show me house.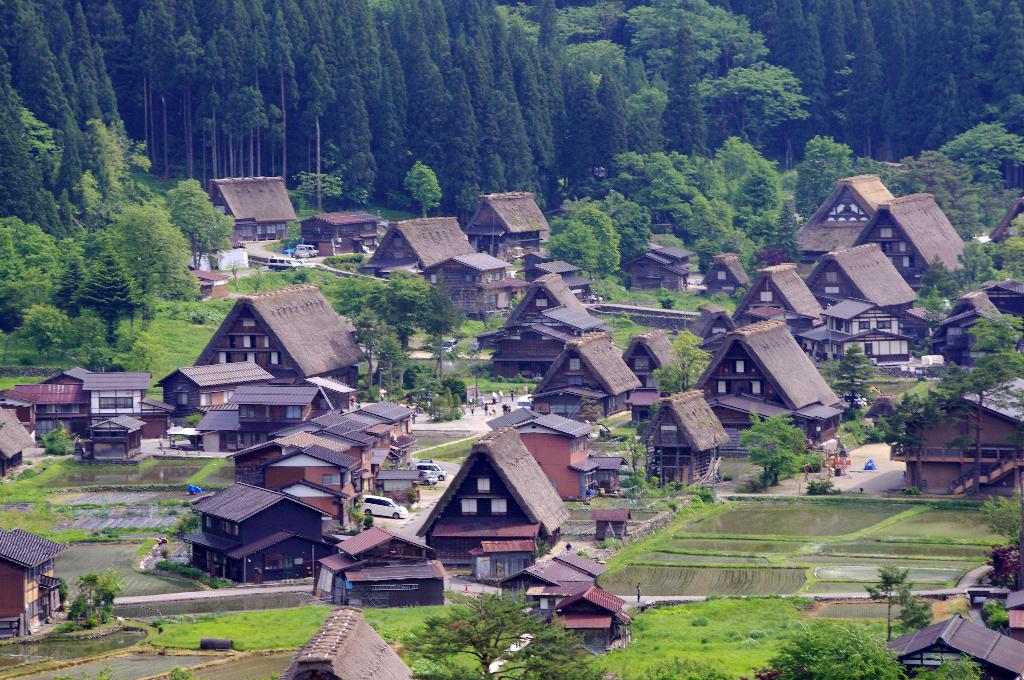
house is here: (349,400,424,464).
